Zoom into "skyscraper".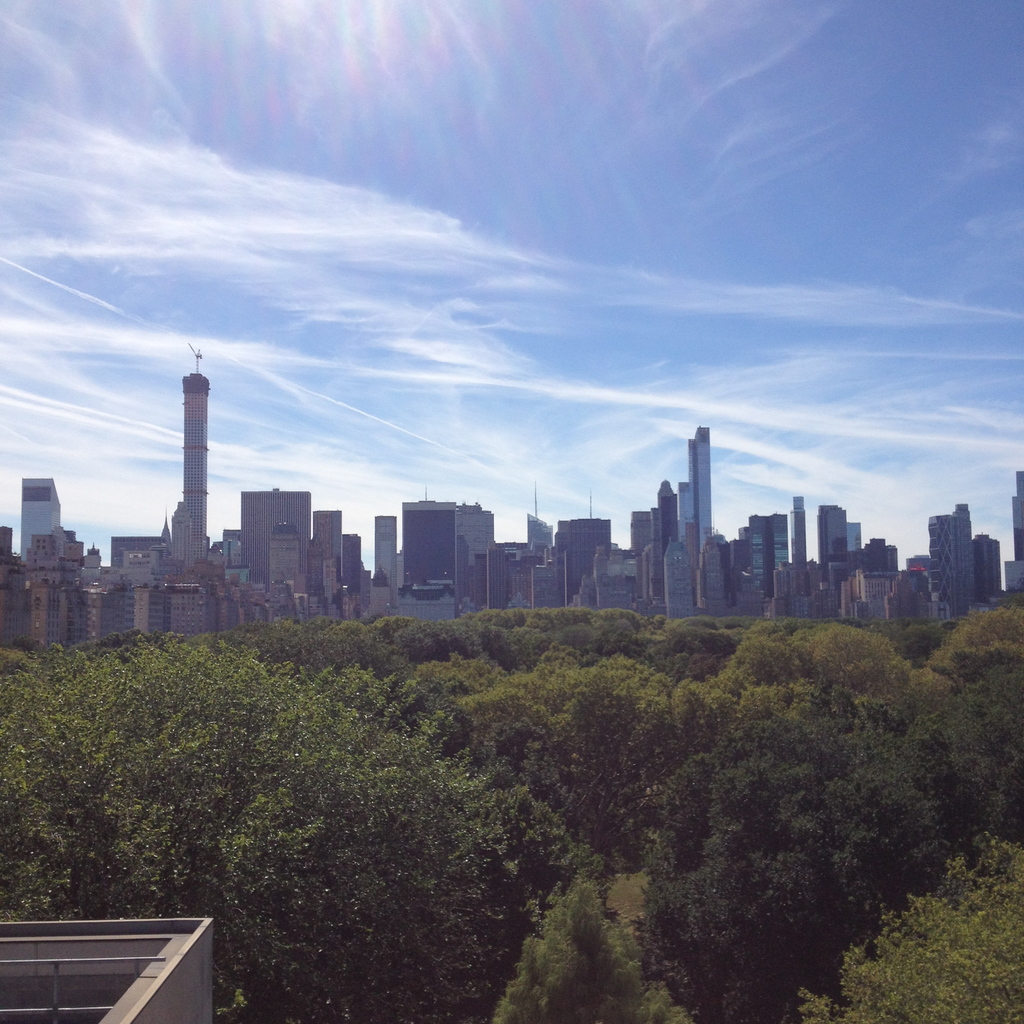
Zoom target: detection(374, 515, 401, 593).
